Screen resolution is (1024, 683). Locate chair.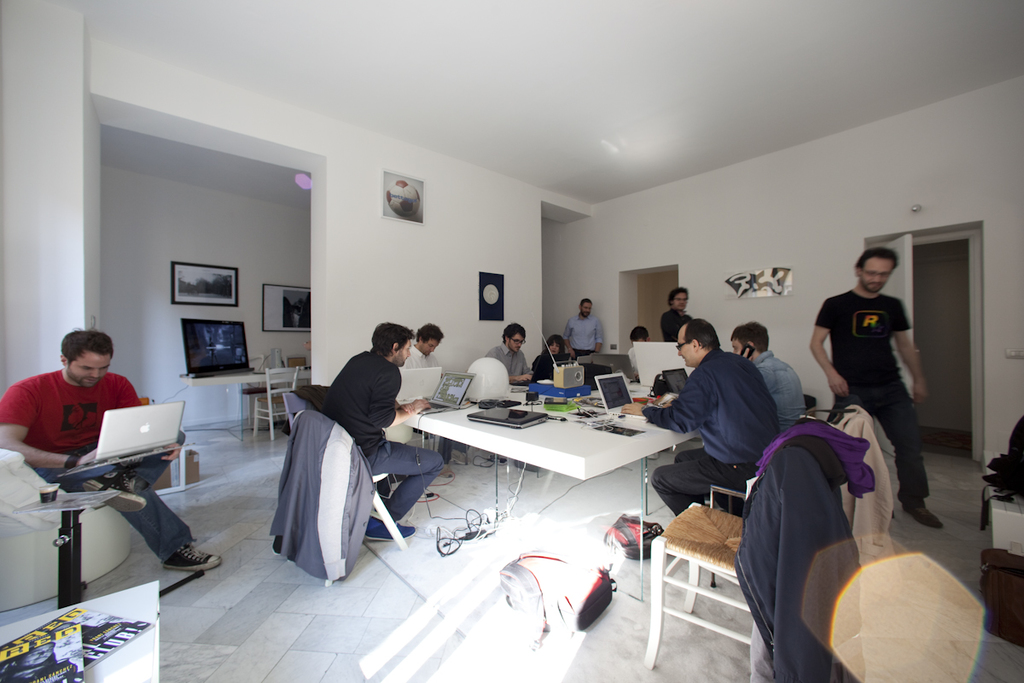
x1=801, y1=408, x2=869, y2=459.
